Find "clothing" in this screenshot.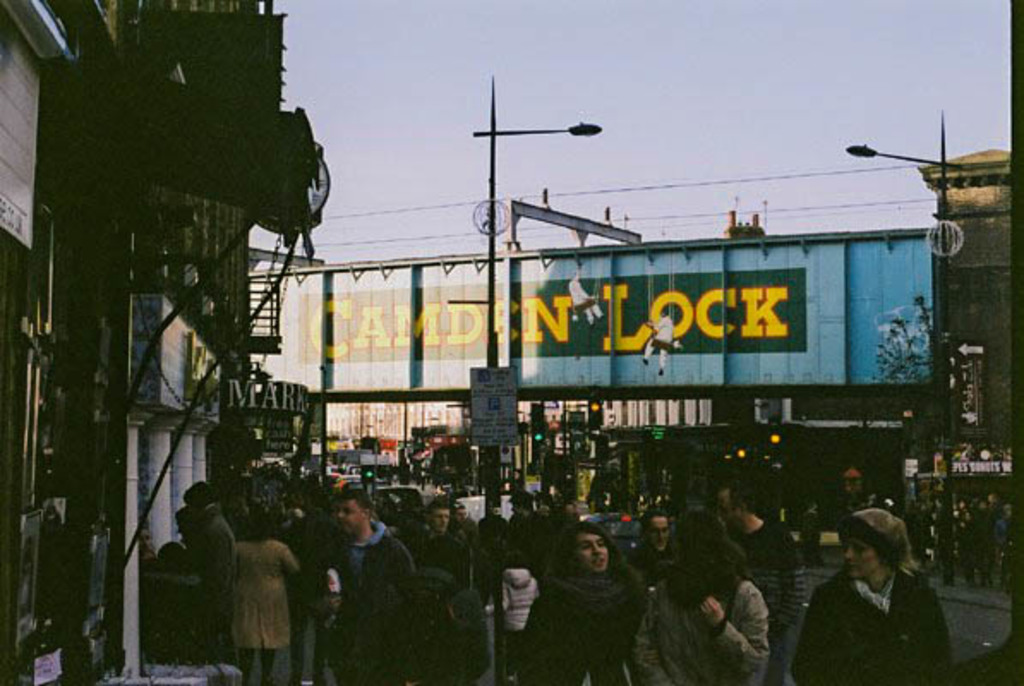
The bounding box for "clothing" is detection(738, 518, 804, 684).
